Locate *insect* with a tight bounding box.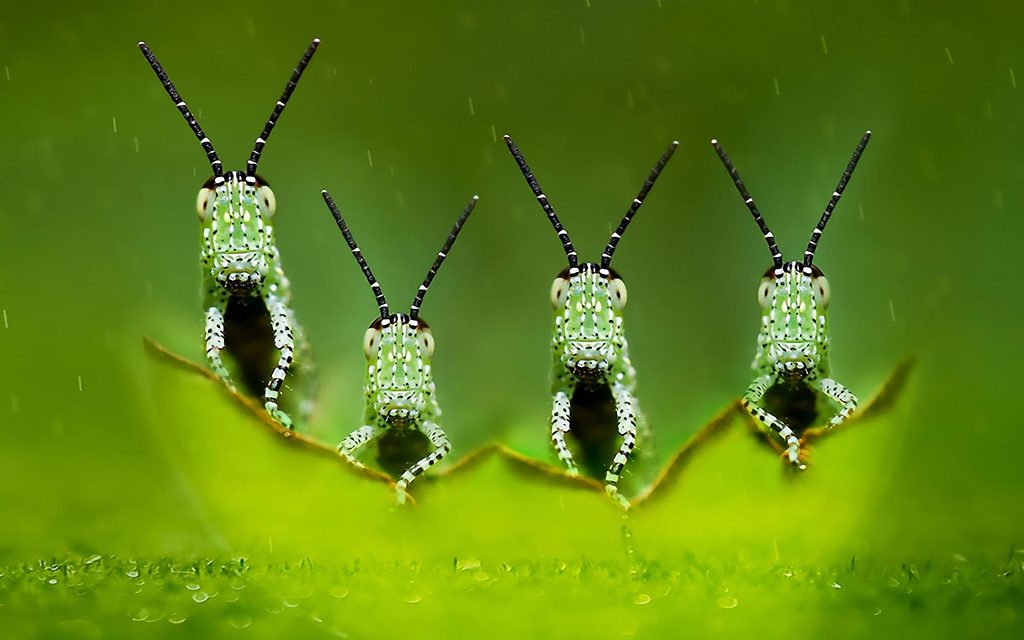
{"left": 136, "top": 36, "right": 324, "bottom": 430}.
